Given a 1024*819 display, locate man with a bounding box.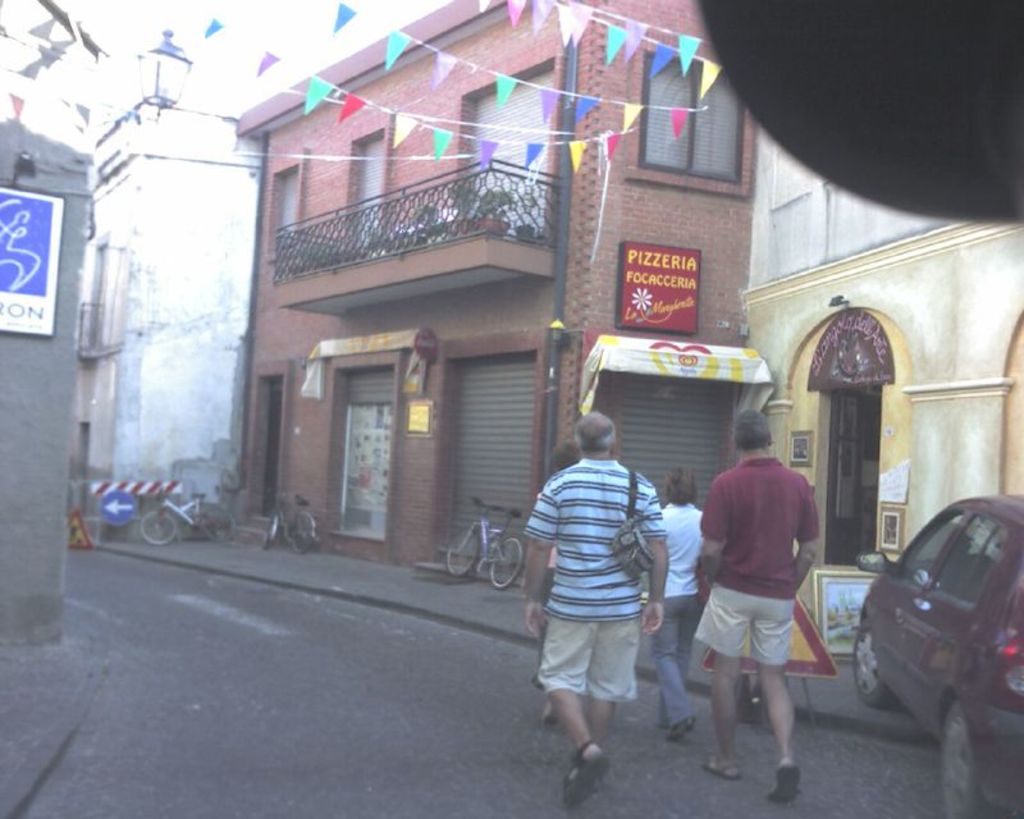
Located: 681/421/836/783.
